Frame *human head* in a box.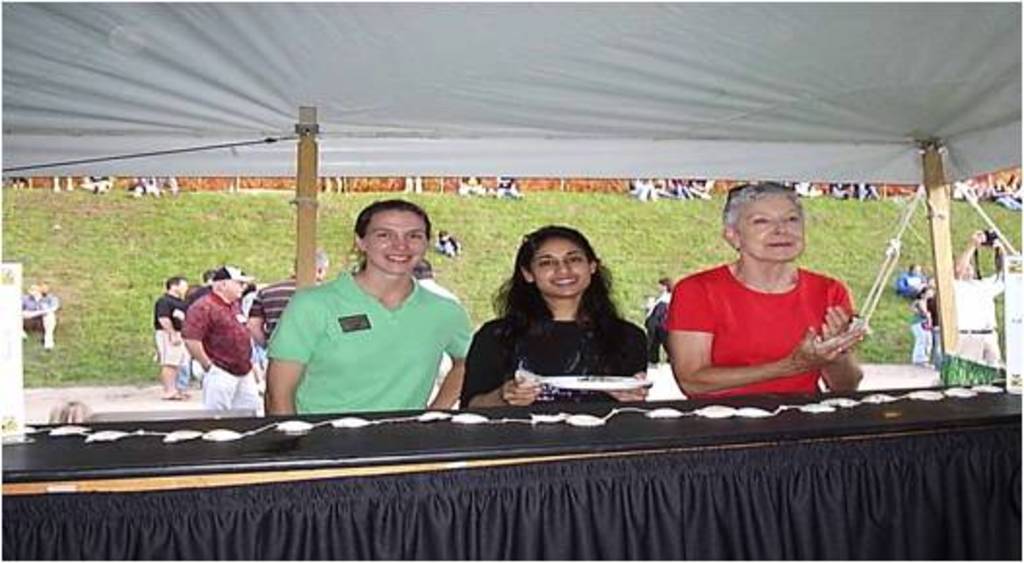
x1=723 y1=182 x2=818 y2=276.
